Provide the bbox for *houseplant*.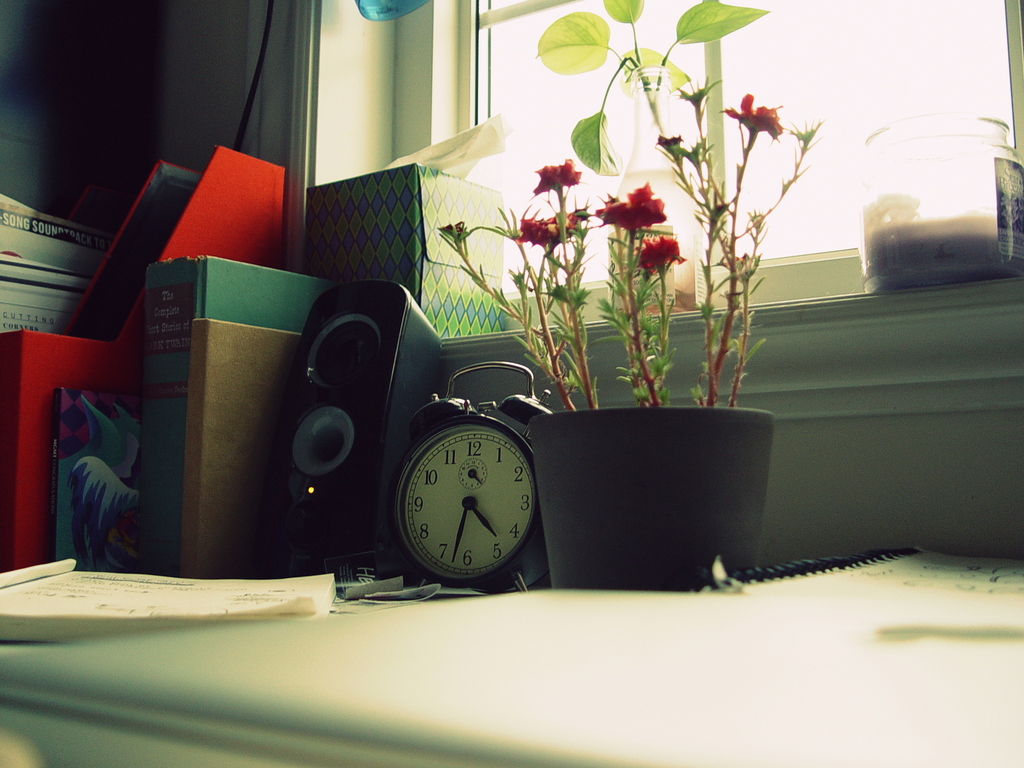
x1=420 y1=0 x2=813 y2=596.
